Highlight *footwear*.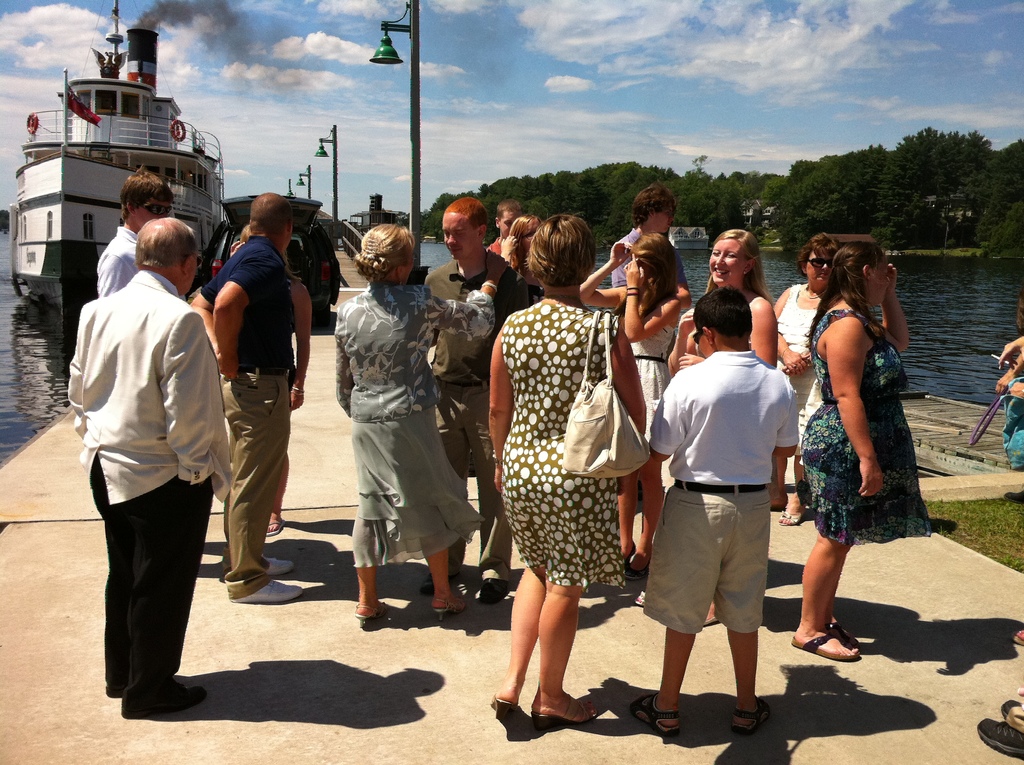
Highlighted region: {"x1": 352, "y1": 595, "x2": 388, "y2": 631}.
